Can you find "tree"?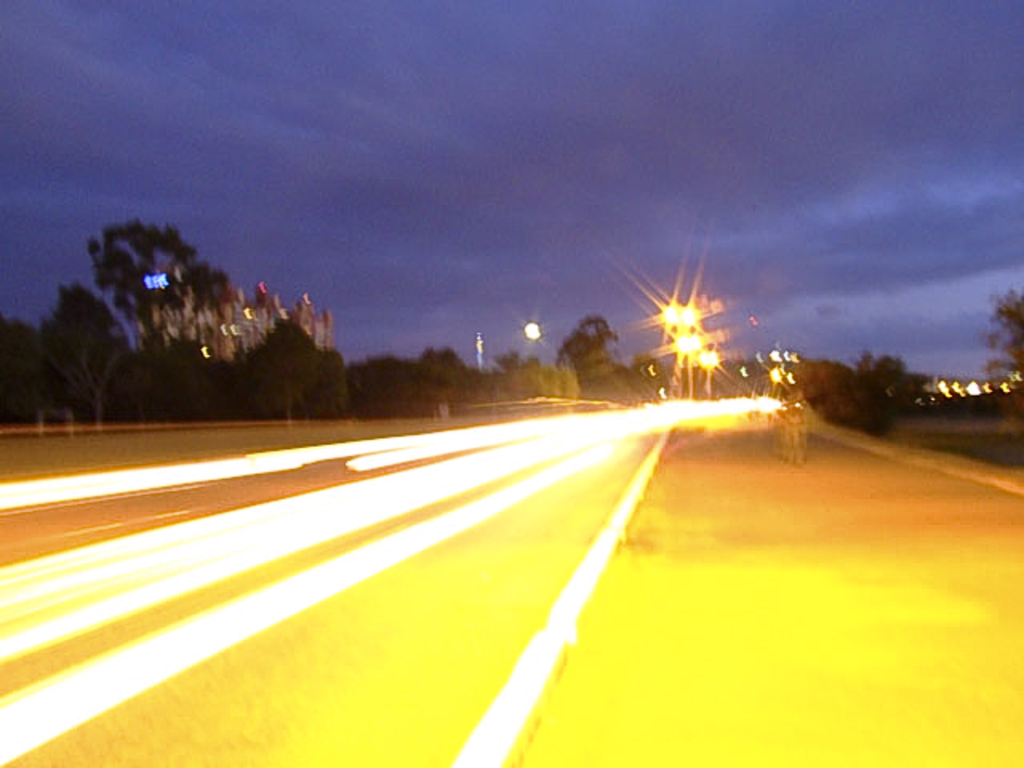
Yes, bounding box: {"left": 232, "top": 333, "right": 347, "bottom": 427}.
